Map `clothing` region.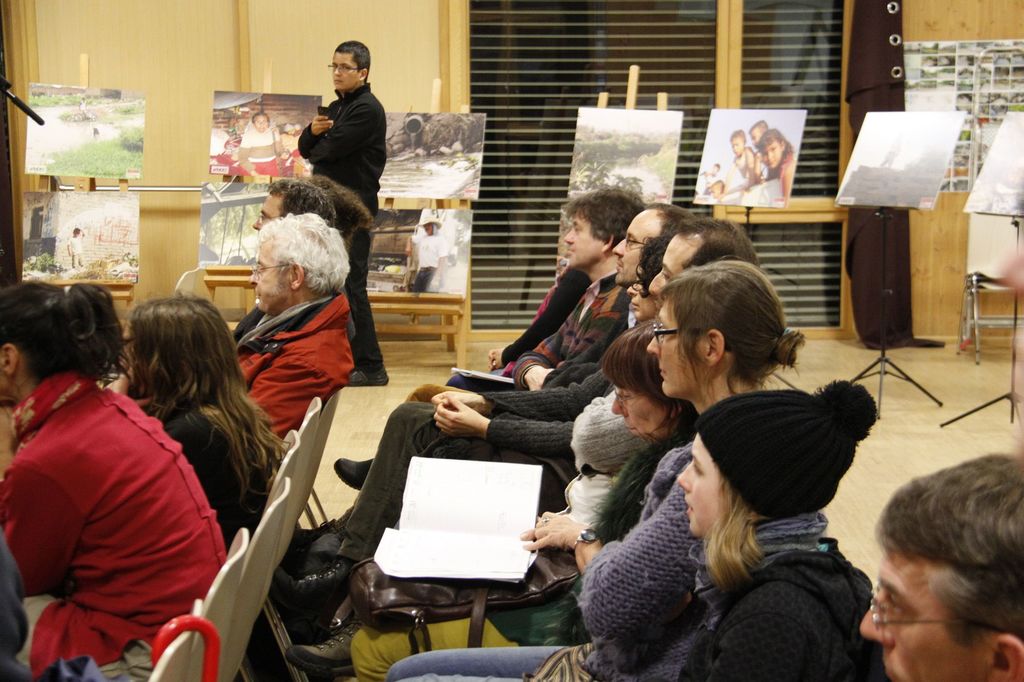
Mapped to <box>238,129,281,178</box>.
